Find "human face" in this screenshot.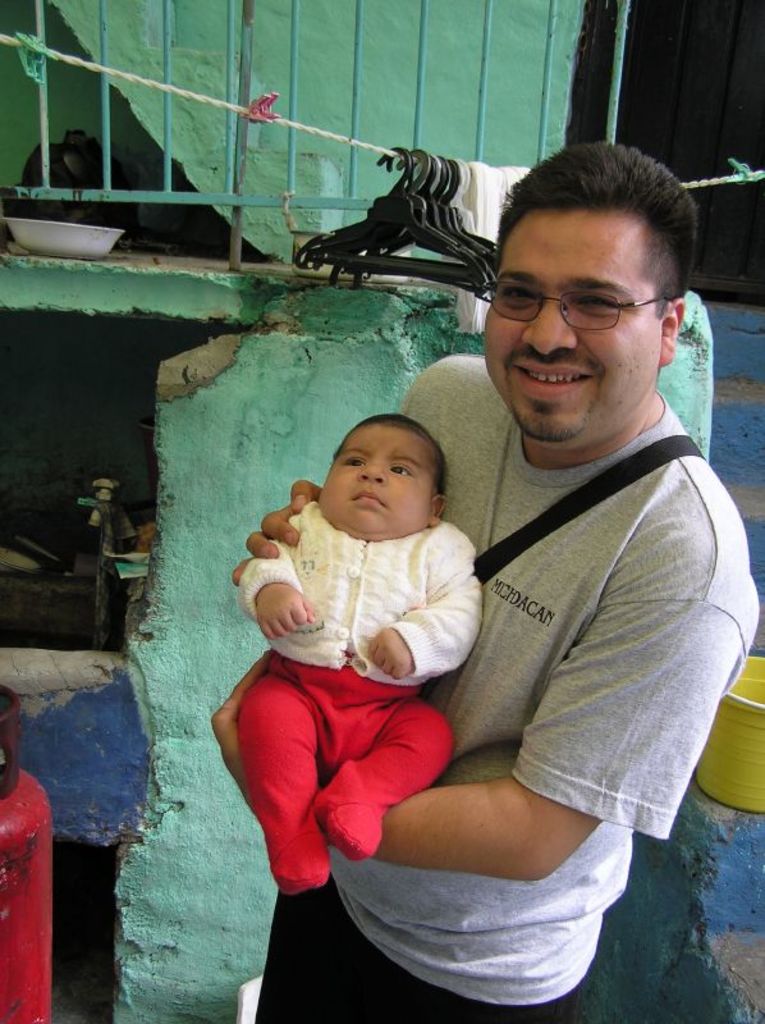
The bounding box for "human face" is {"left": 319, "top": 424, "right": 436, "bottom": 547}.
